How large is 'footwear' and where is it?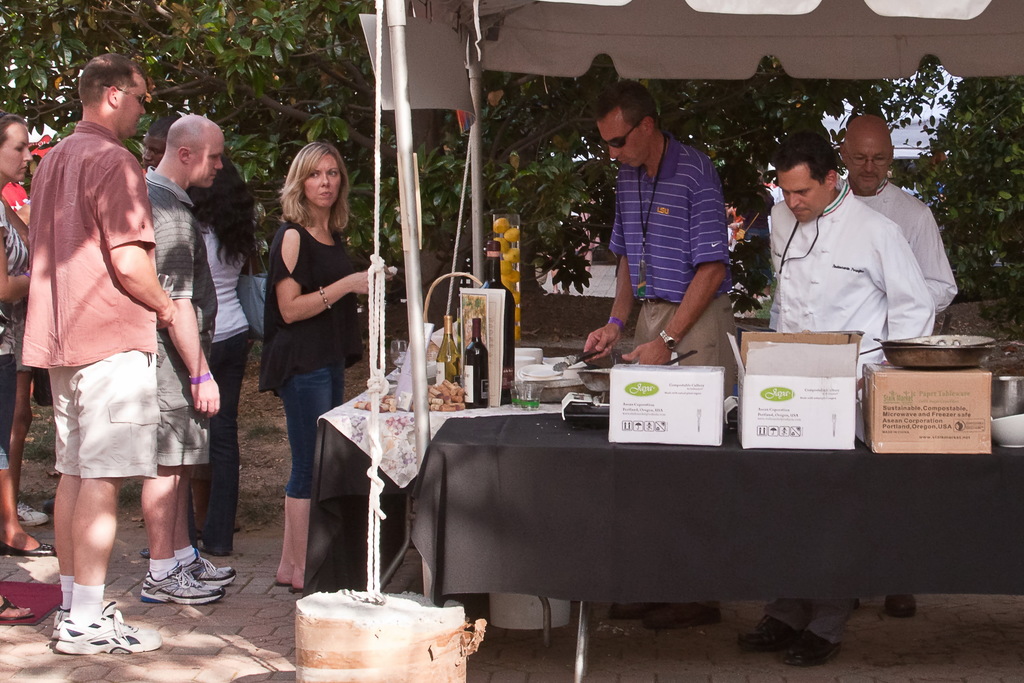
Bounding box: bbox(182, 557, 239, 587).
